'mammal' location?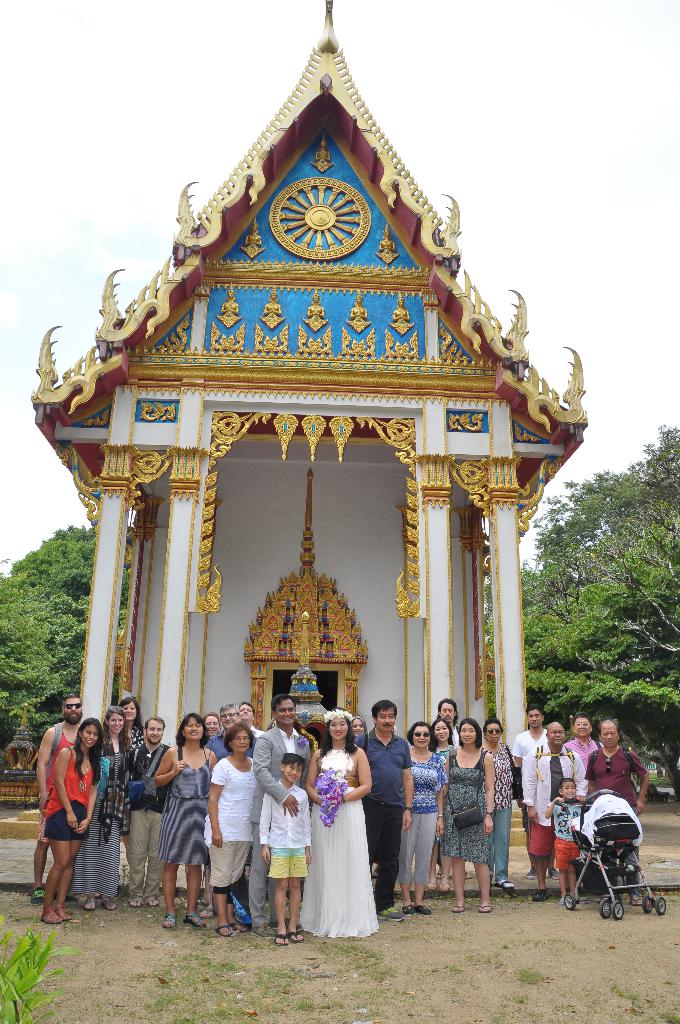
{"x1": 298, "y1": 700, "x2": 379, "y2": 940}
